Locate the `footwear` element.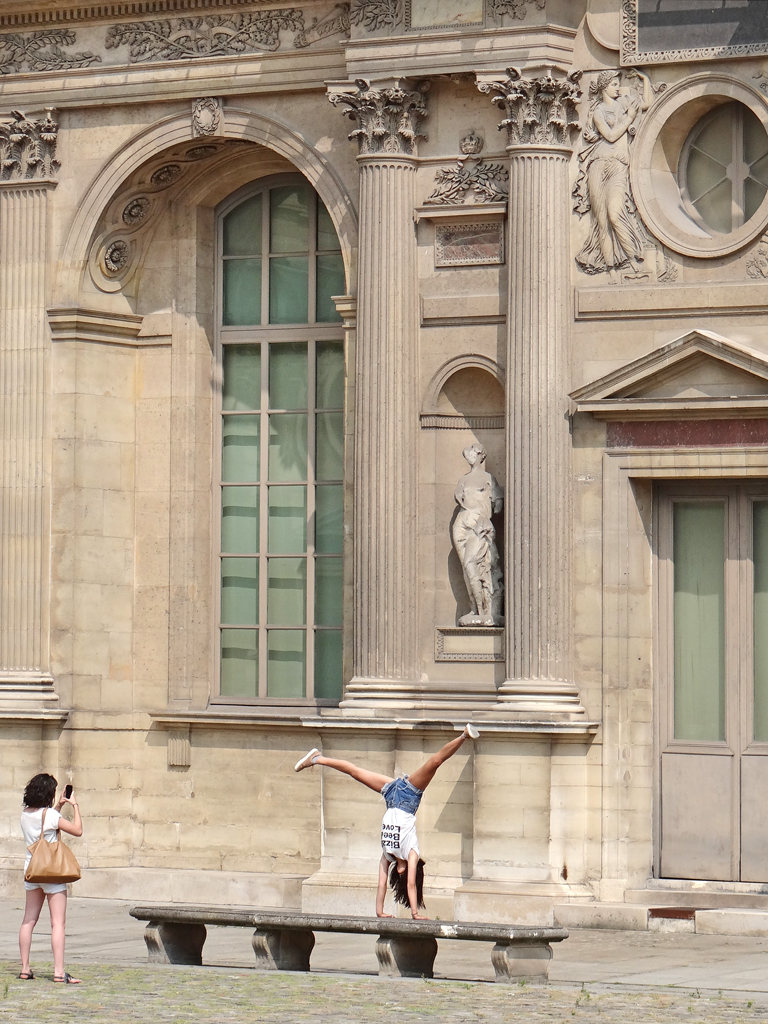
Element bbox: select_region(18, 973, 31, 980).
